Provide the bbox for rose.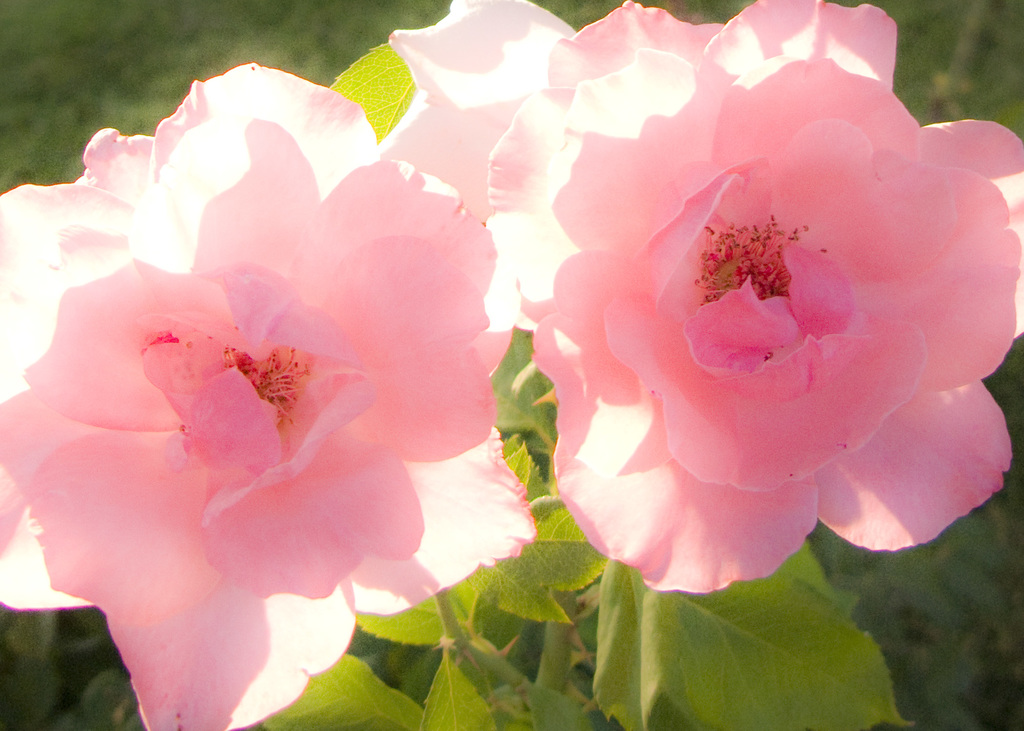
(x1=485, y1=0, x2=1023, y2=599).
